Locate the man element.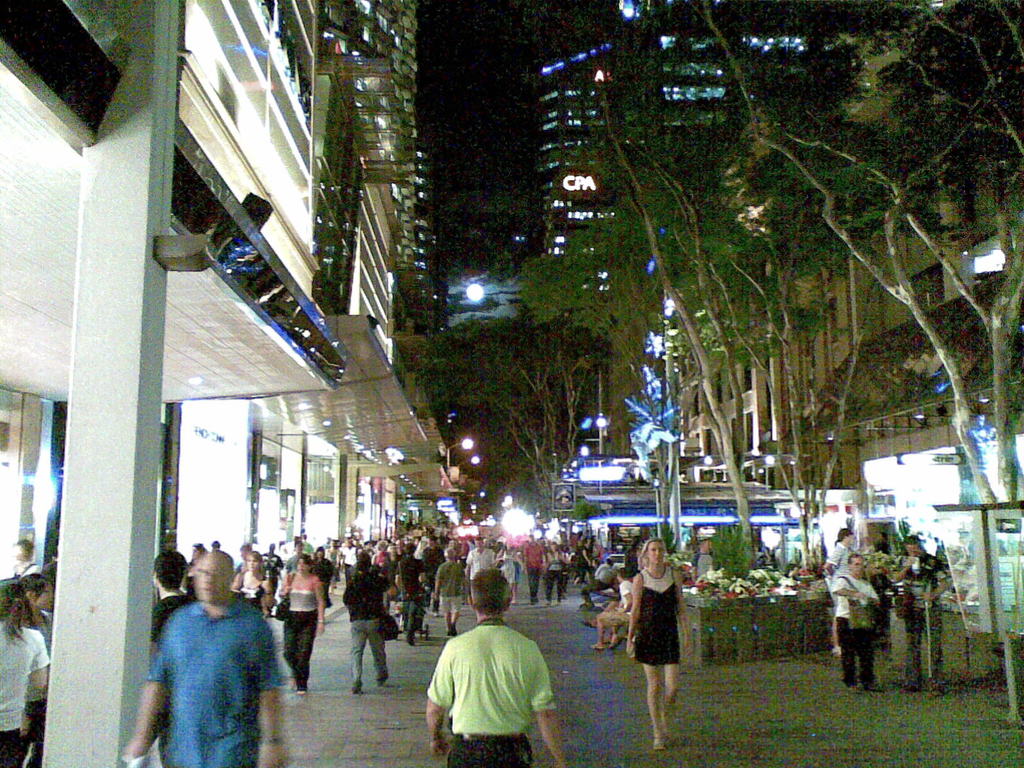
Element bbox: <bbox>254, 540, 291, 620</bbox>.
